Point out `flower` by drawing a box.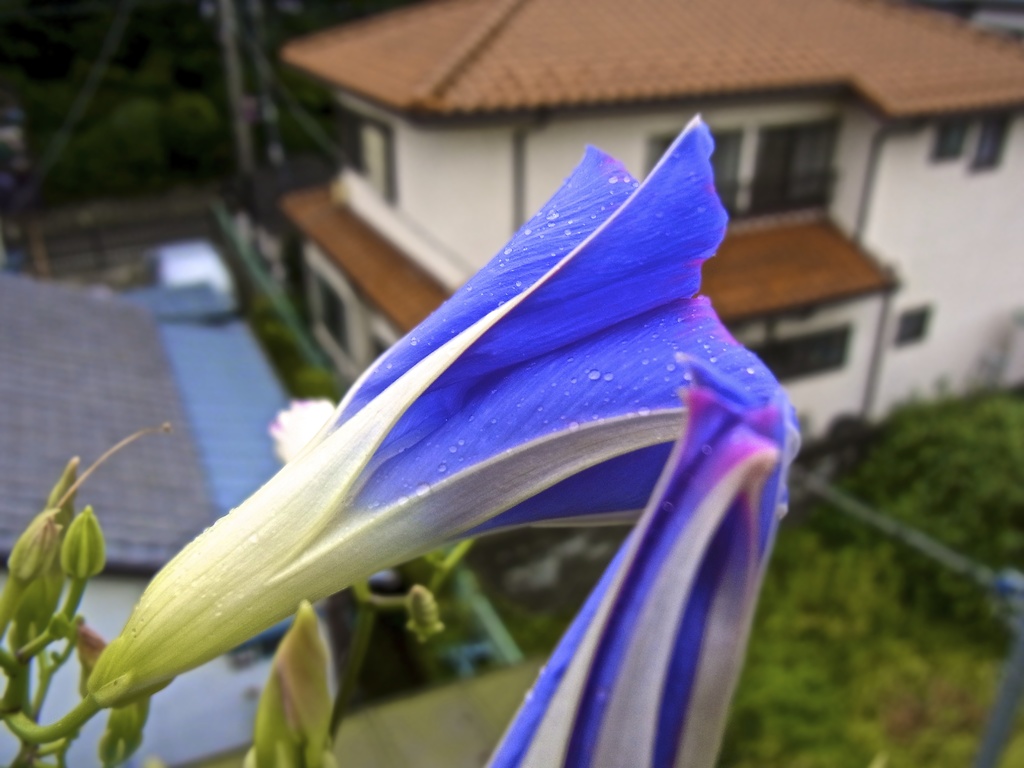
(left=483, top=357, right=803, bottom=767).
